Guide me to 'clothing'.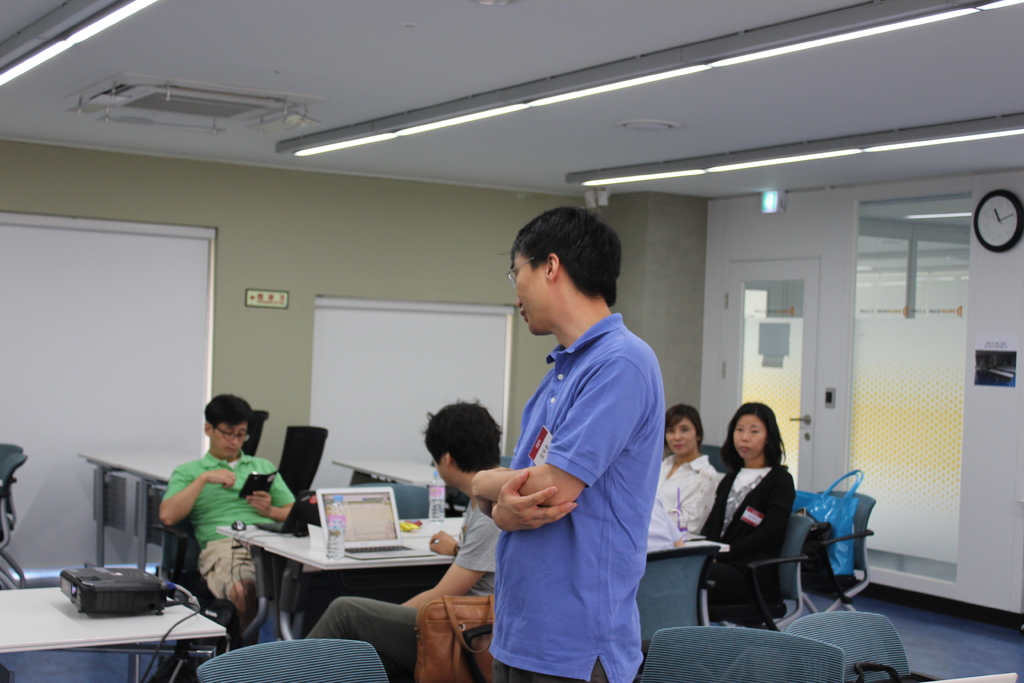
Guidance: box=[483, 290, 676, 666].
